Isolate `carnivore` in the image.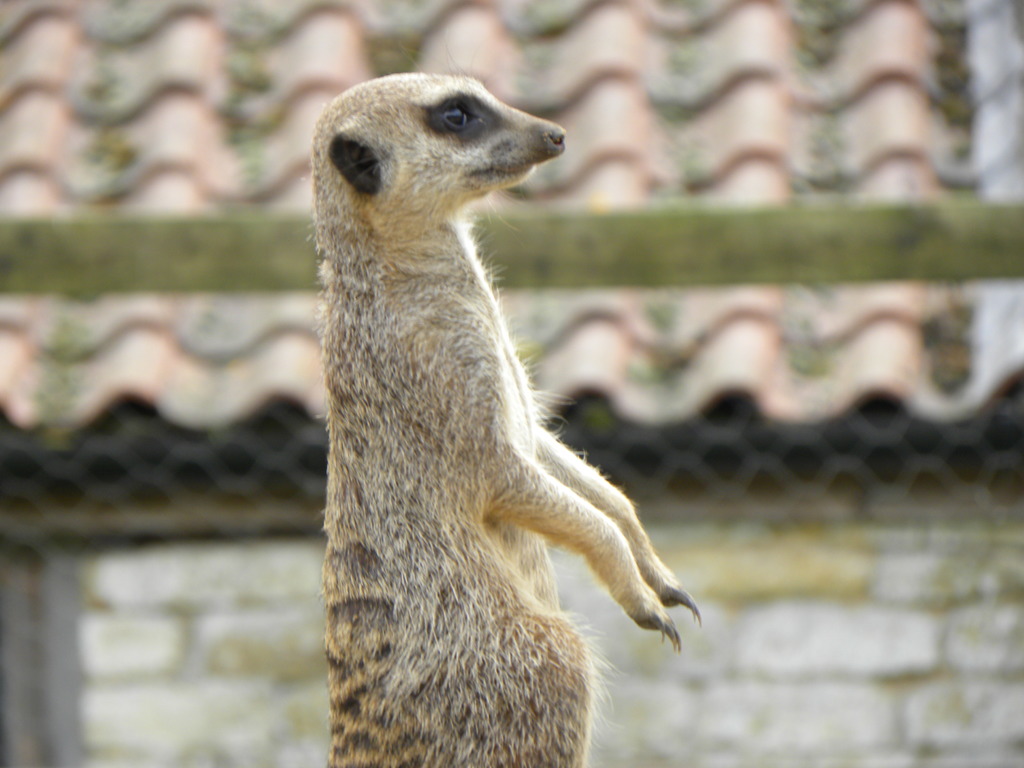
Isolated region: Rect(314, 45, 689, 767).
